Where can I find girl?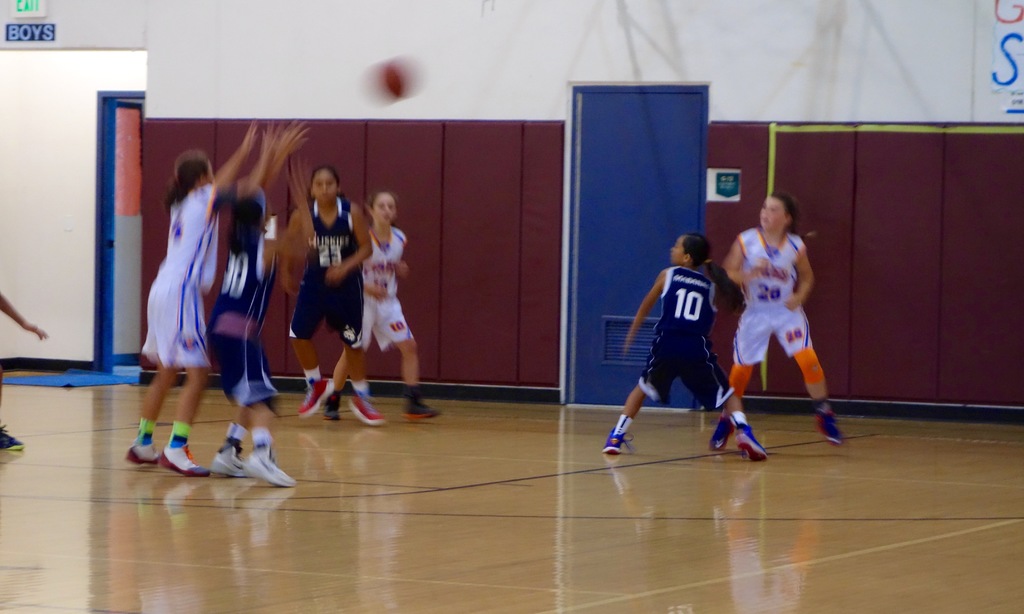
You can find it at left=276, top=161, right=385, bottom=429.
